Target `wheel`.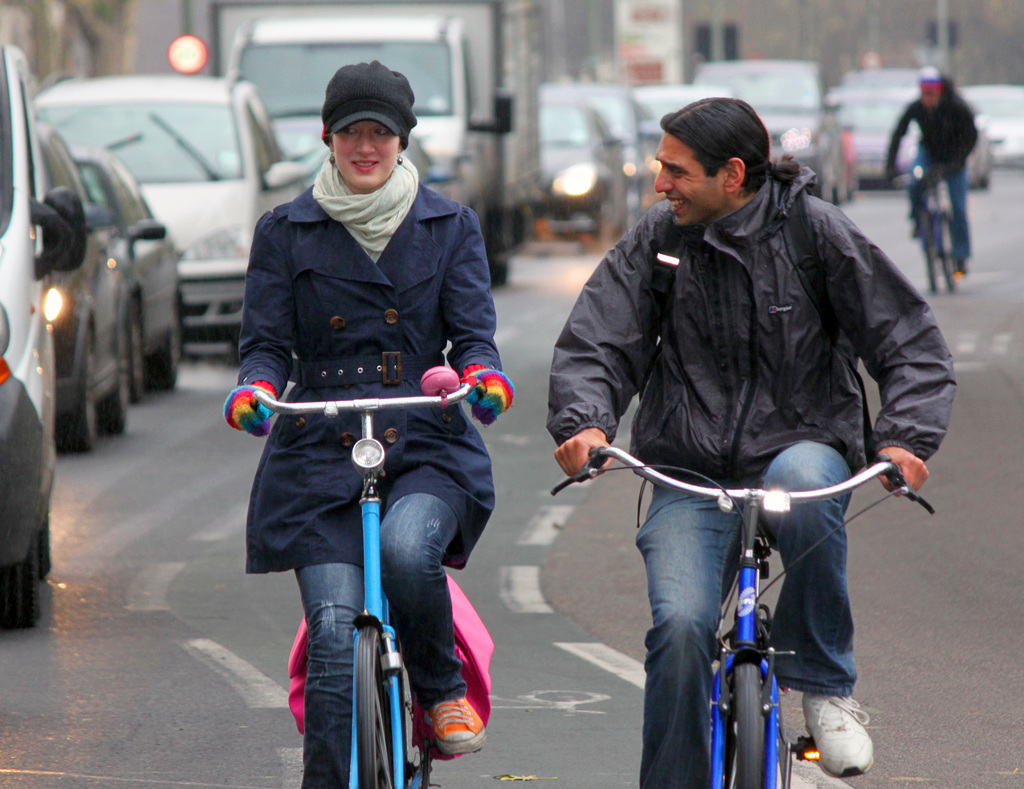
Target region: {"x1": 35, "y1": 516, "x2": 47, "y2": 580}.
